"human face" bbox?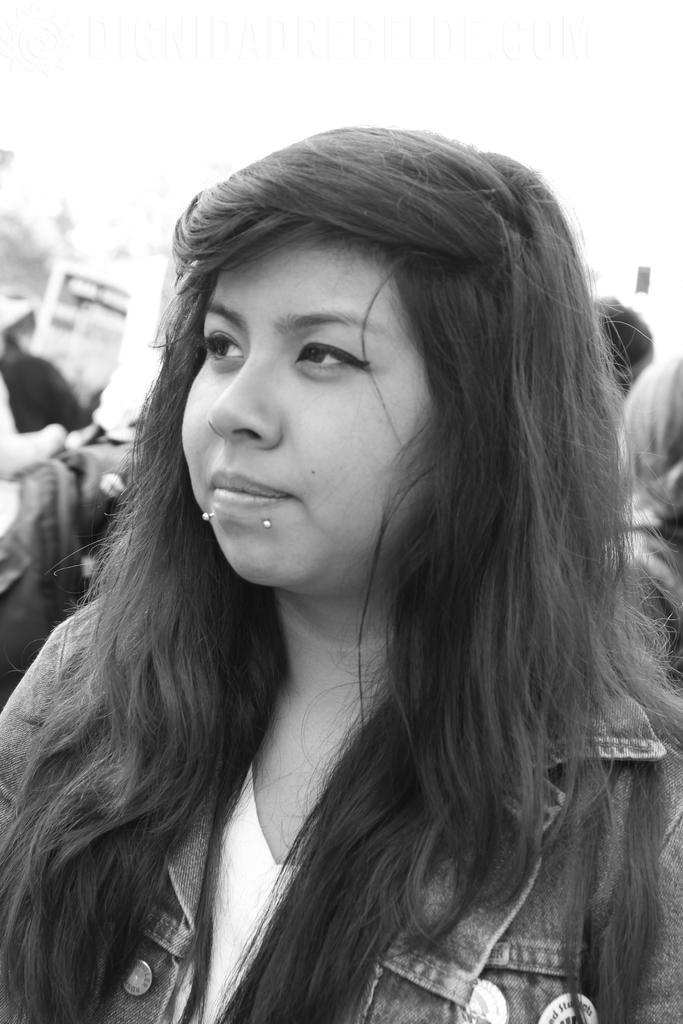
[182, 230, 431, 601]
